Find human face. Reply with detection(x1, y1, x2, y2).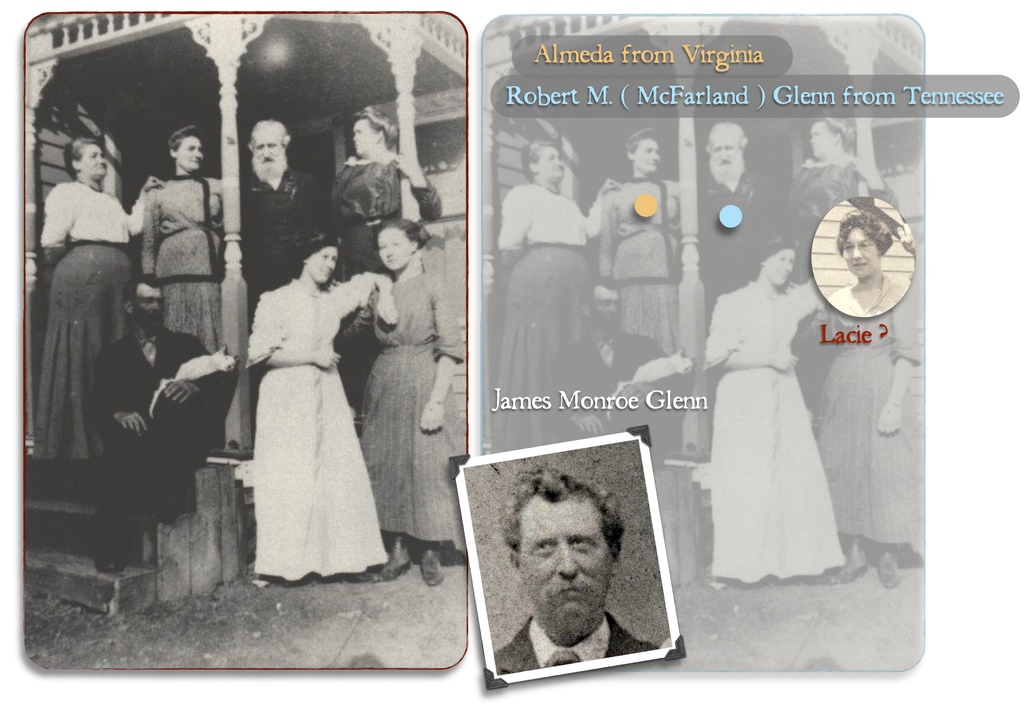
detection(378, 230, 410, 268).
